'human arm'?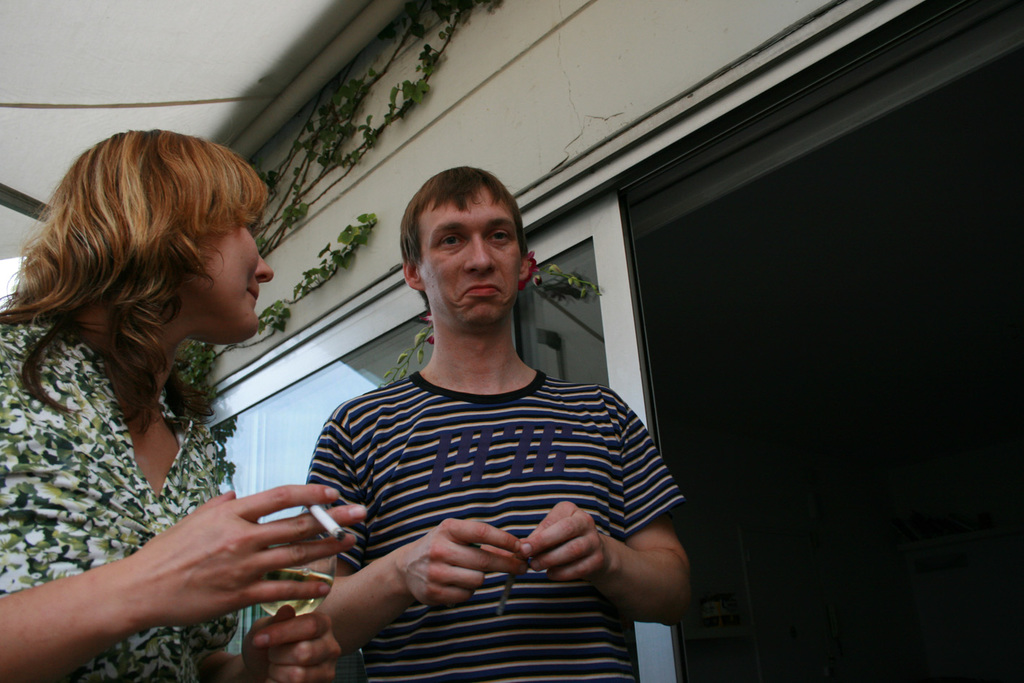
select_region(520, 390, 694, 629)
